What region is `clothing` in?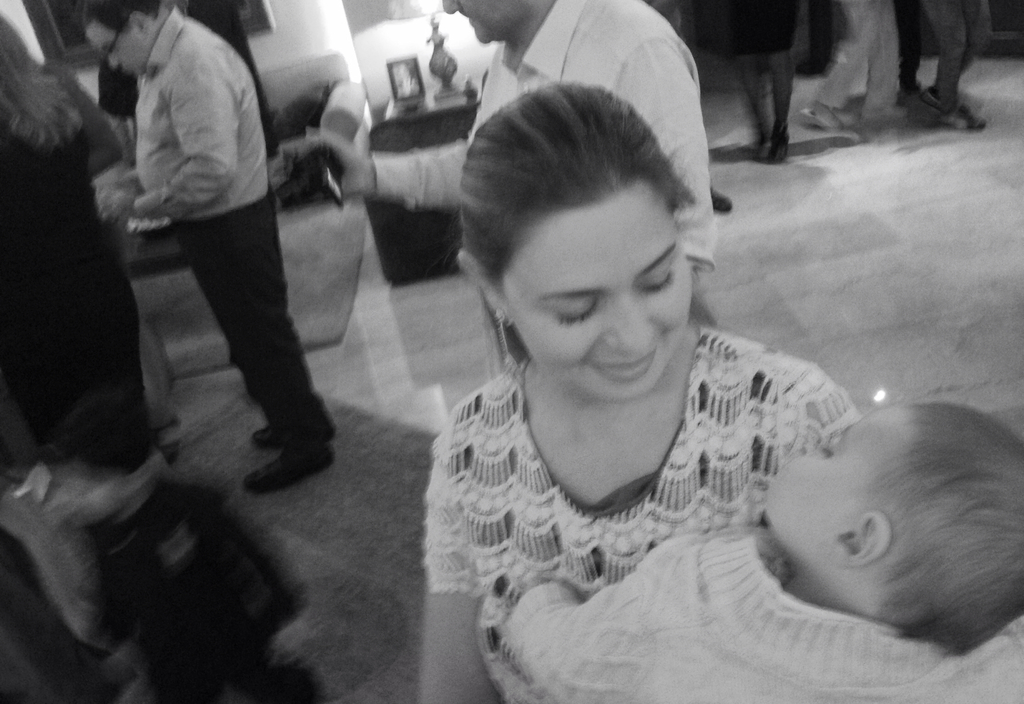
(left=494, top=521, right=1023, bottom=703).
